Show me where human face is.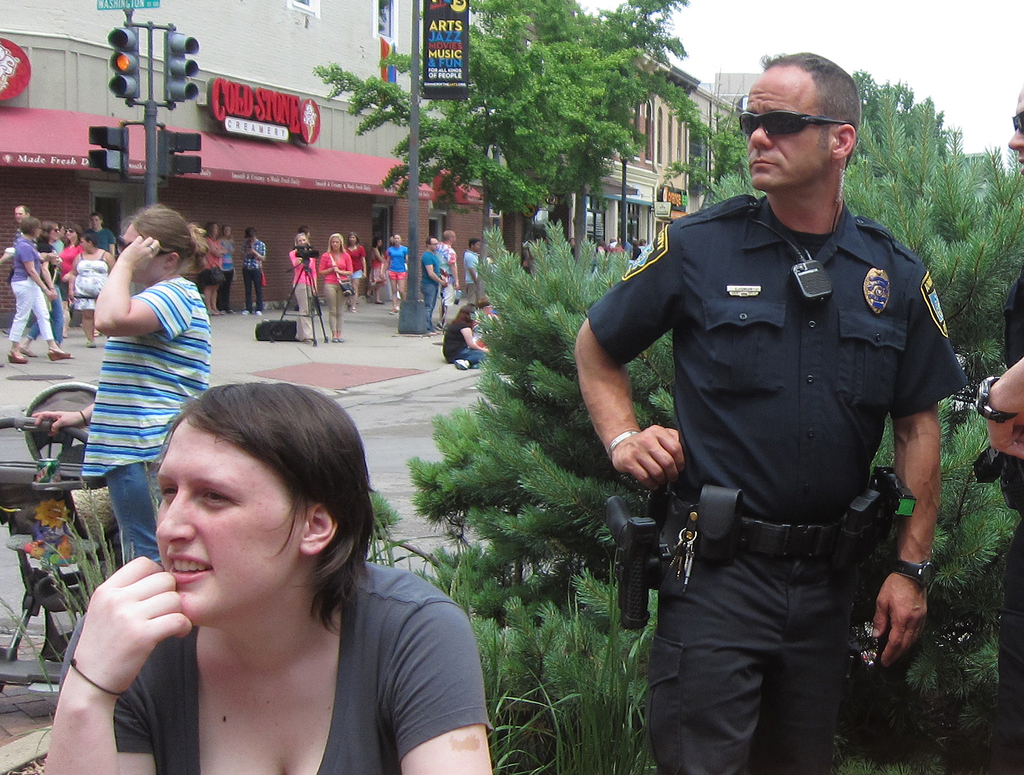
human face is at locate(156, 417, 300, 625).
